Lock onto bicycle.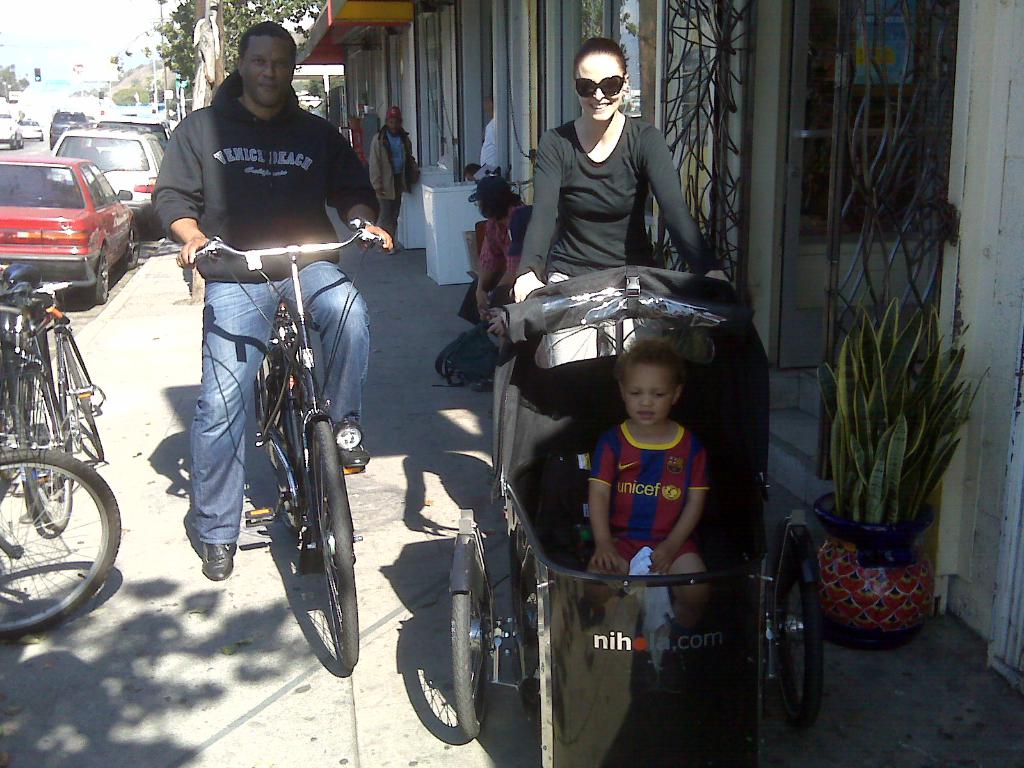
Locked: Rect(466, 166, 545, 199).
